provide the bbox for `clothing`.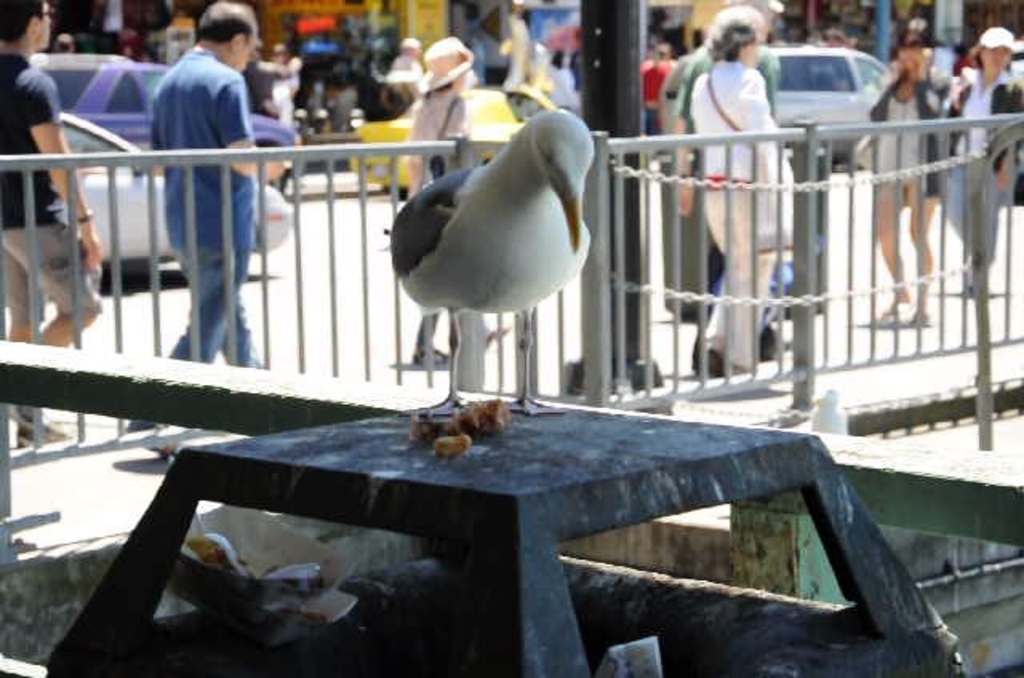
933, 72, 1022, 269.
